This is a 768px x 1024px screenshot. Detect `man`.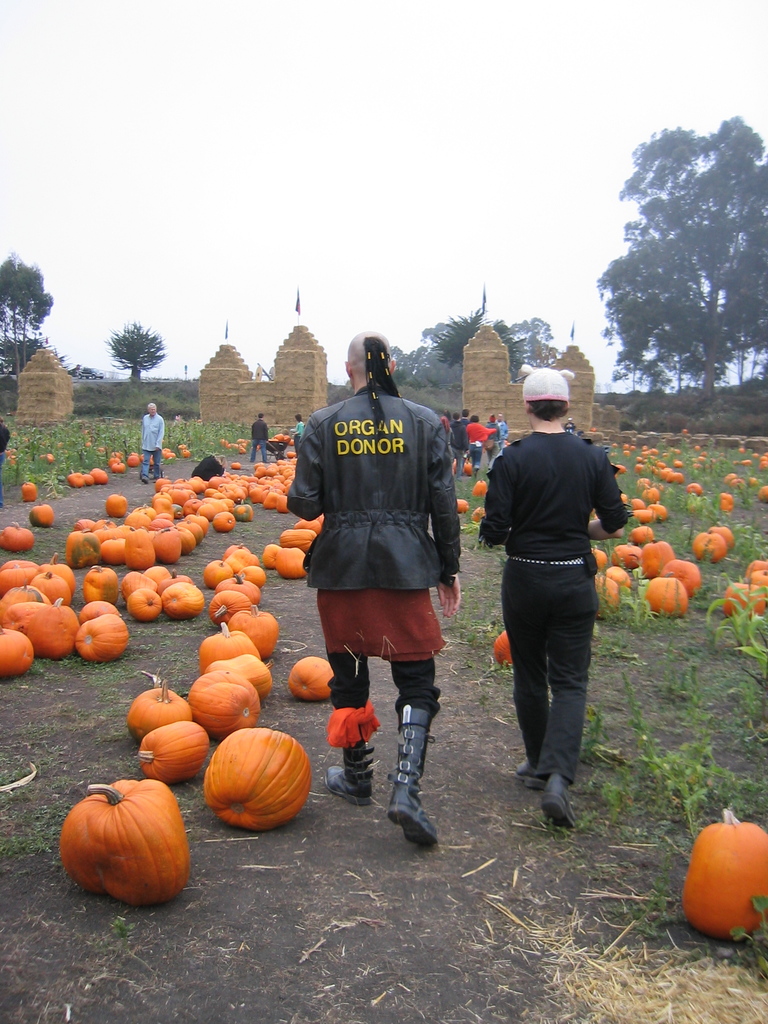
245:412:268:467.
